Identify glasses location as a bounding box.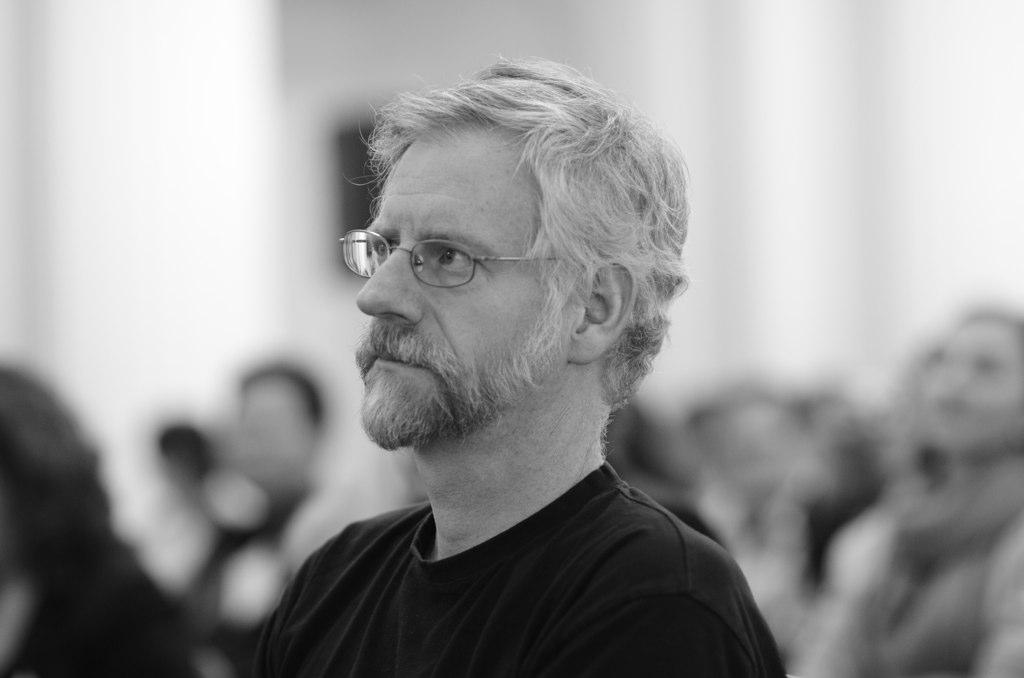
x1=326, y1=215, x2=575, y2=299.
